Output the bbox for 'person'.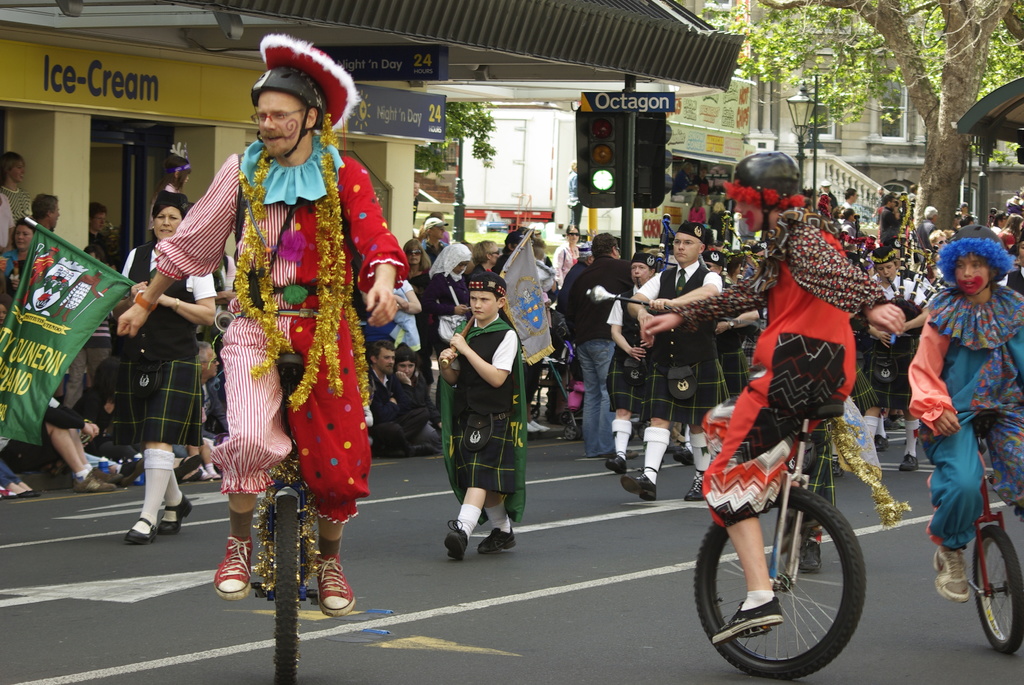
<region>493, 226, 529, 279</region>.
